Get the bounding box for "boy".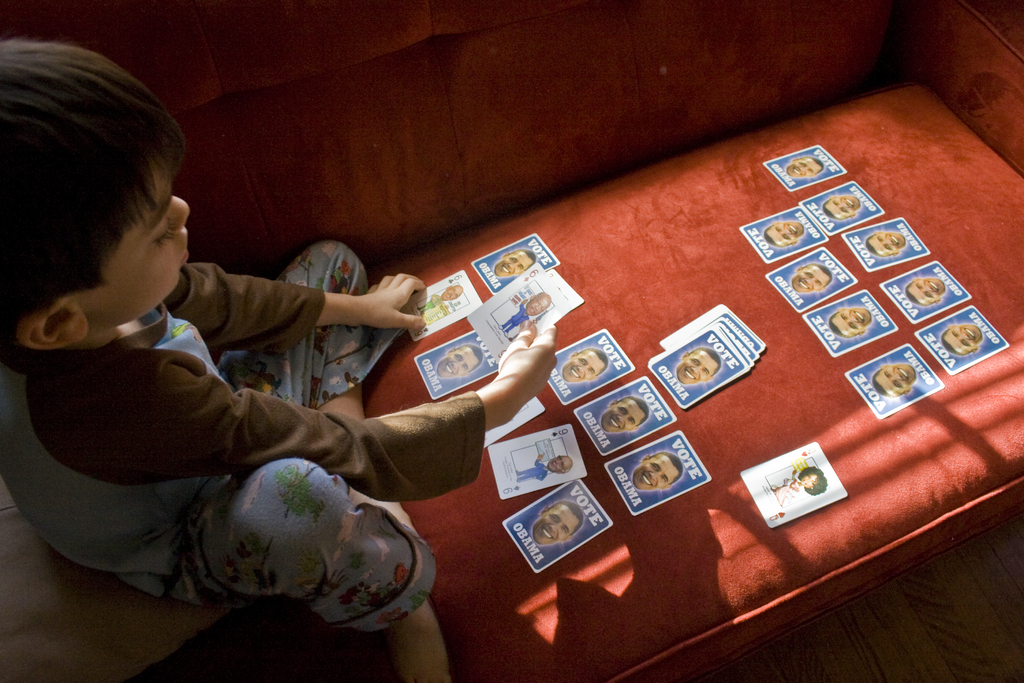
872,361,917,399.
